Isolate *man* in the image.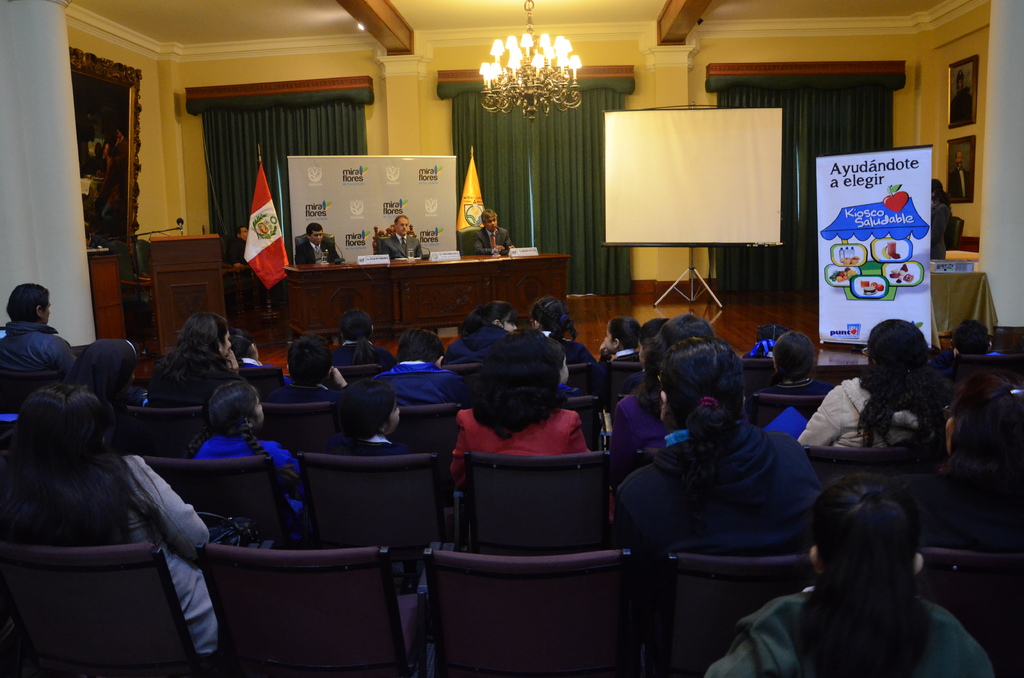
Isolated region: locate(948, 69, 975, 122).
